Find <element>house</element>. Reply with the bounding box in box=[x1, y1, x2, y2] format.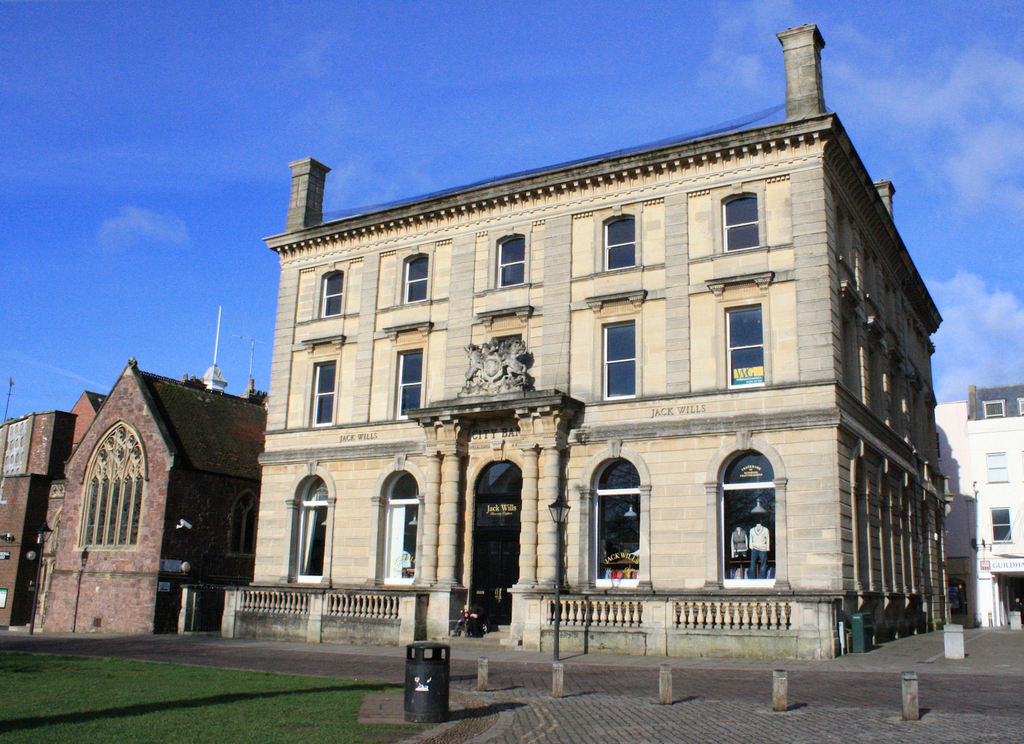
box=[940, 377, 1023, 626].
